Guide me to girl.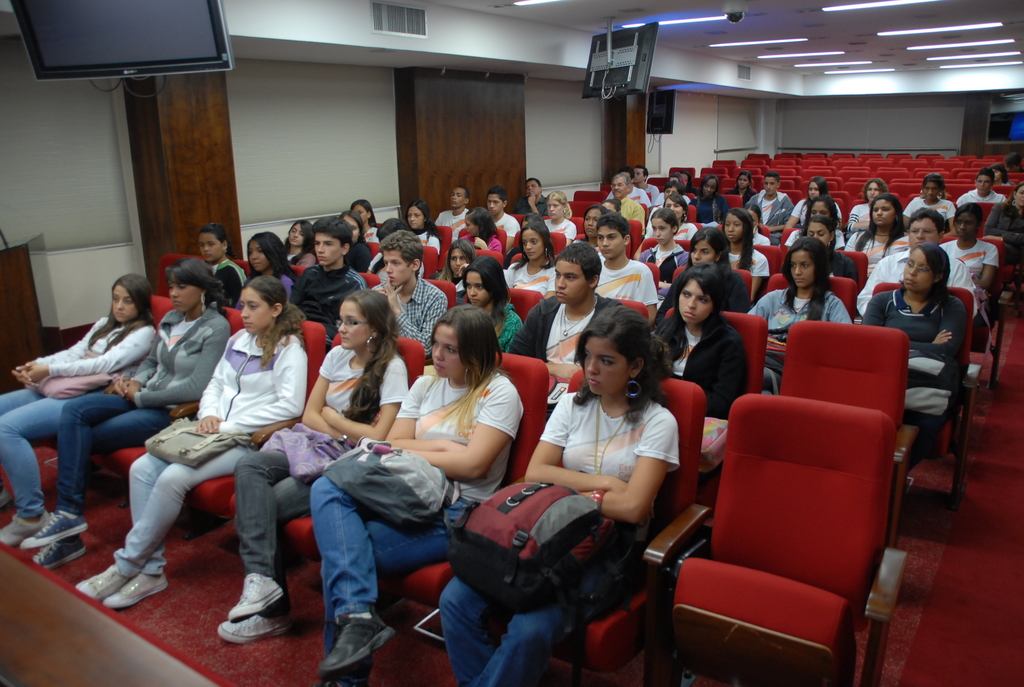
Guidance: x1=464, y1=207, x2=506, y2=264.
